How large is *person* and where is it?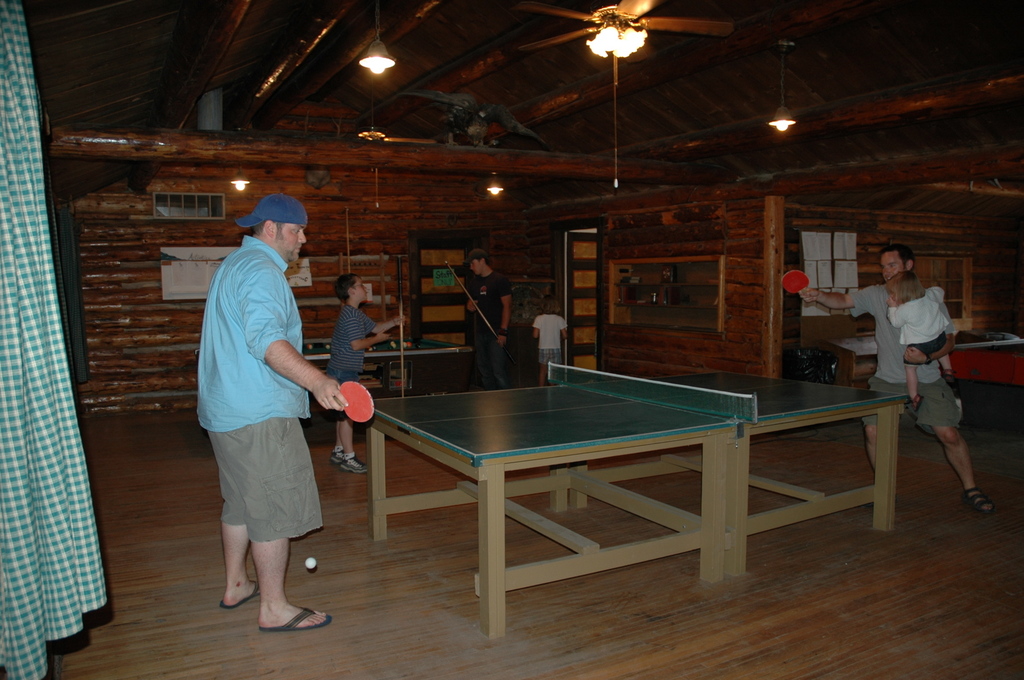
Bounding box: locate(884, 271, 956, 415).
